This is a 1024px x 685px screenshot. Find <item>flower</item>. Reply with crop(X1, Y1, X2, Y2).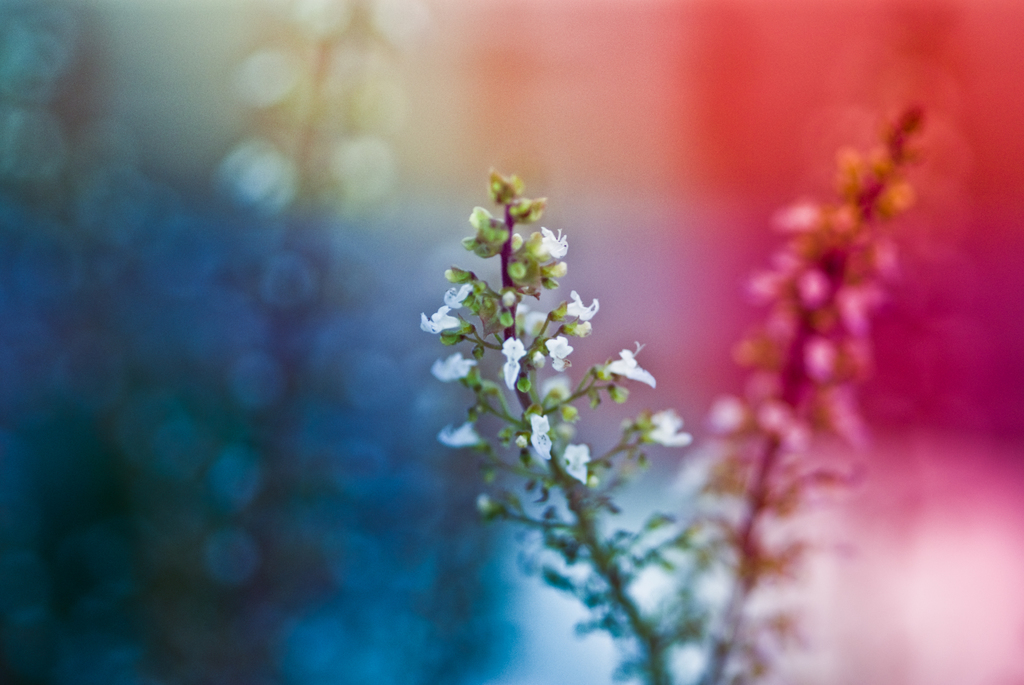
crop(540, 224, 575, 256).
